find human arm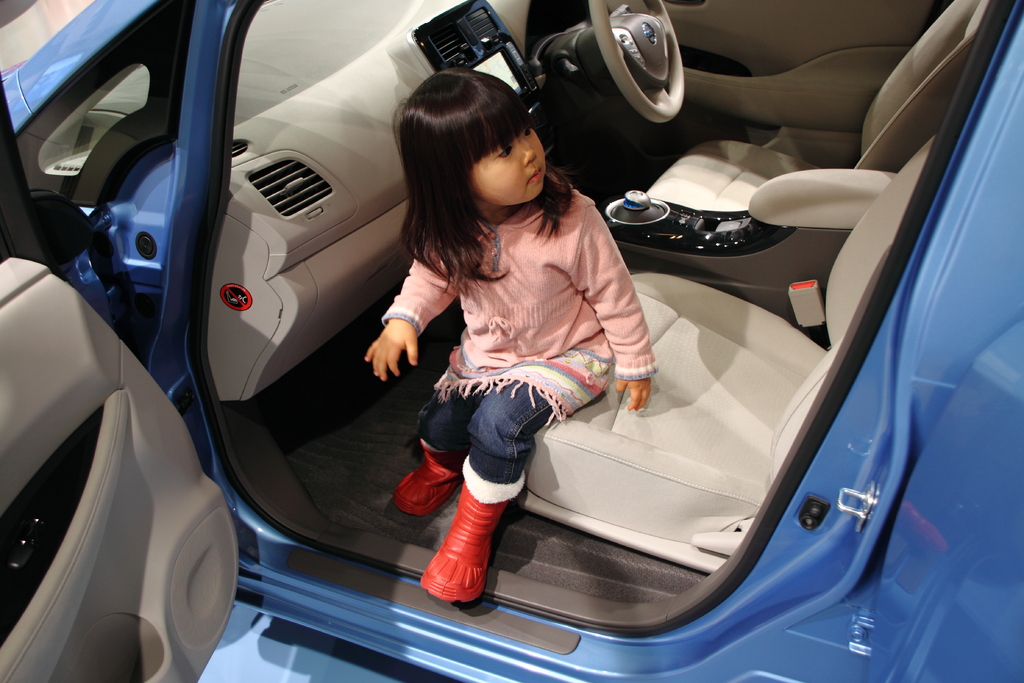
577/208/651/409
